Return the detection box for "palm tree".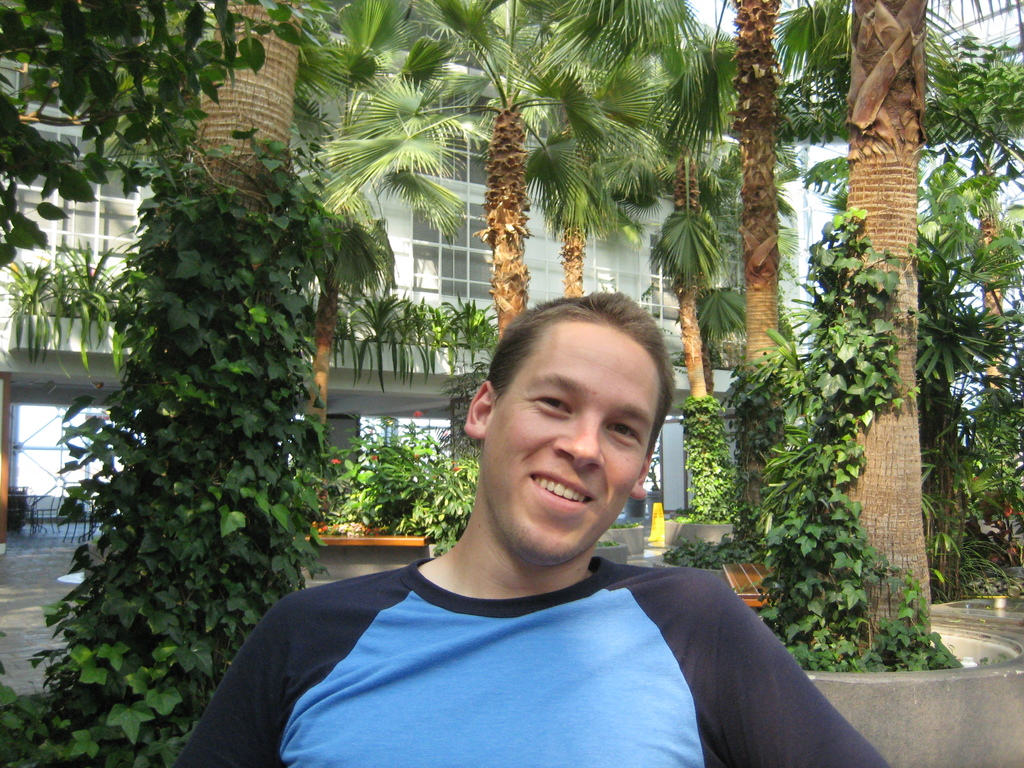
box(335, 45, 872, 409).
